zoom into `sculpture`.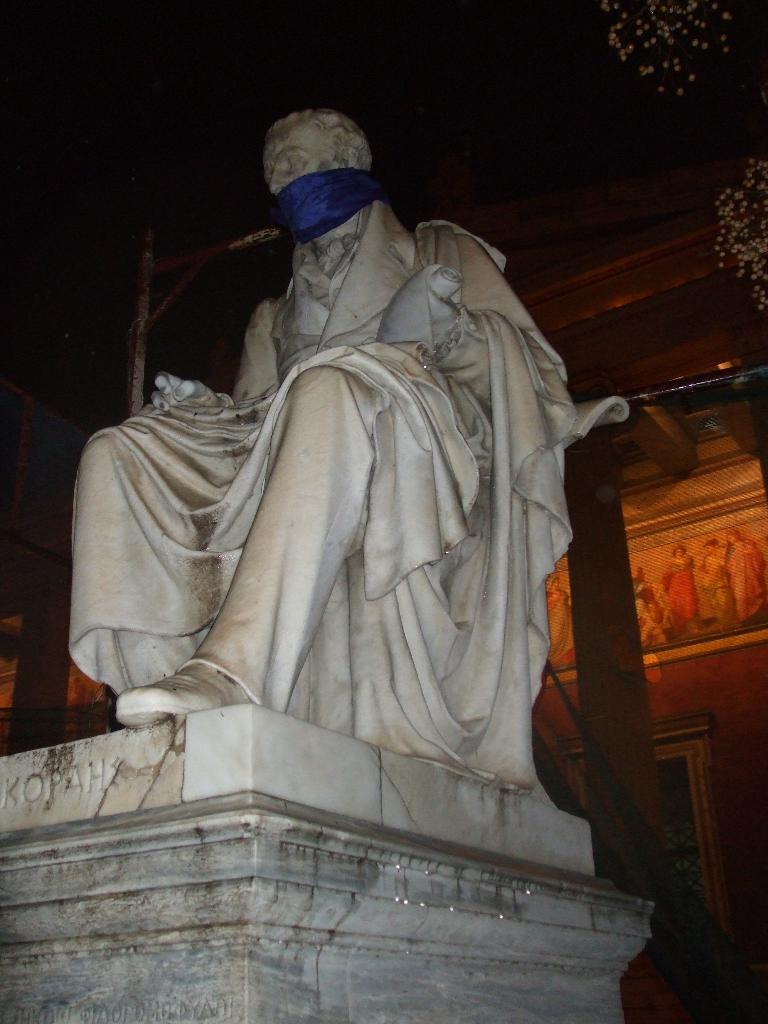
Zoom target: [71,79,609,876].
